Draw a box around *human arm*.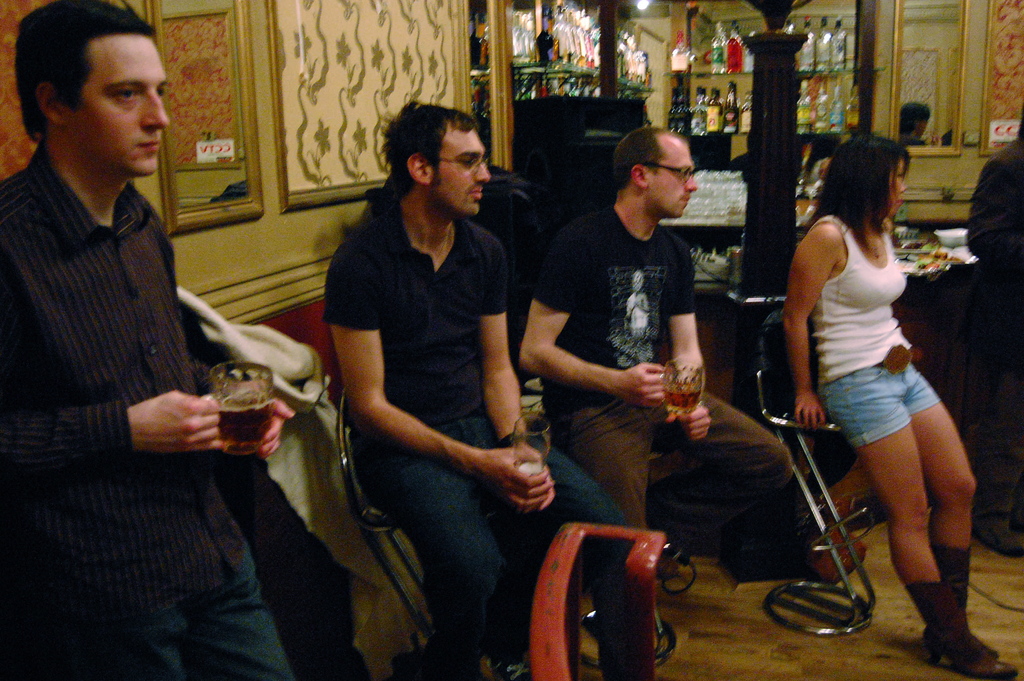
(232,393,299,458).
